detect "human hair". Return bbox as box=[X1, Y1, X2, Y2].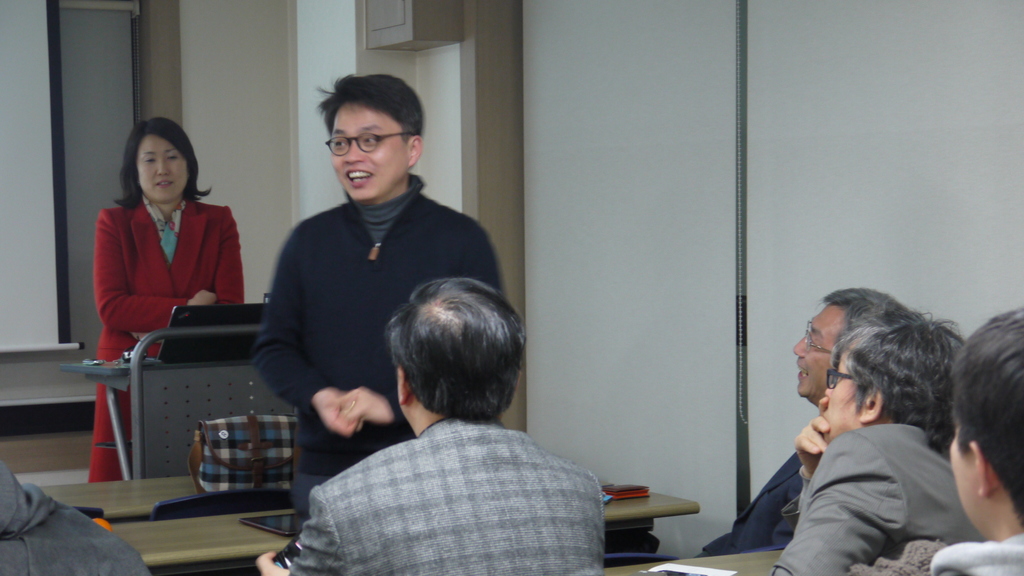
box=[115, 112, 212, 205].
